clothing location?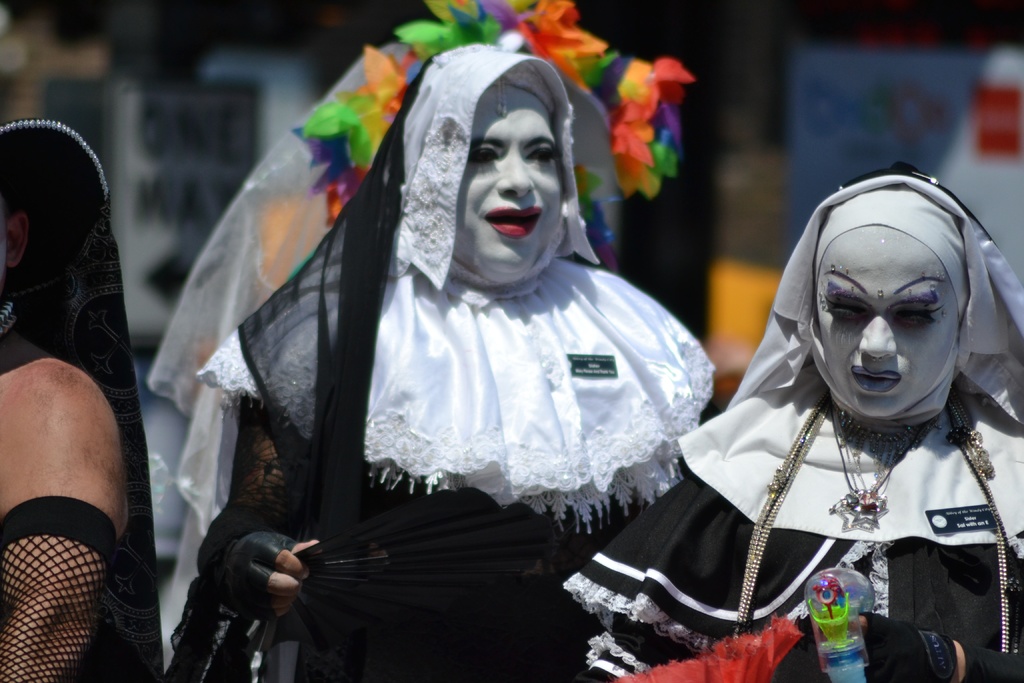
[563, 157, 1023, 682]
